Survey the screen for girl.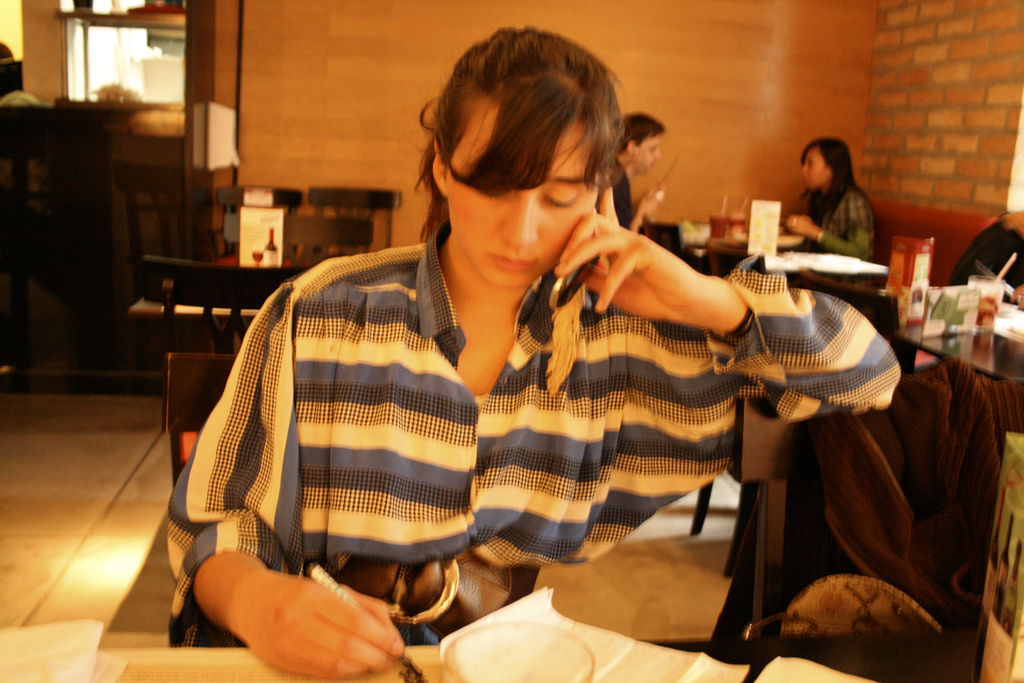
Survey found: select_region(161, 26, 909, 680).
